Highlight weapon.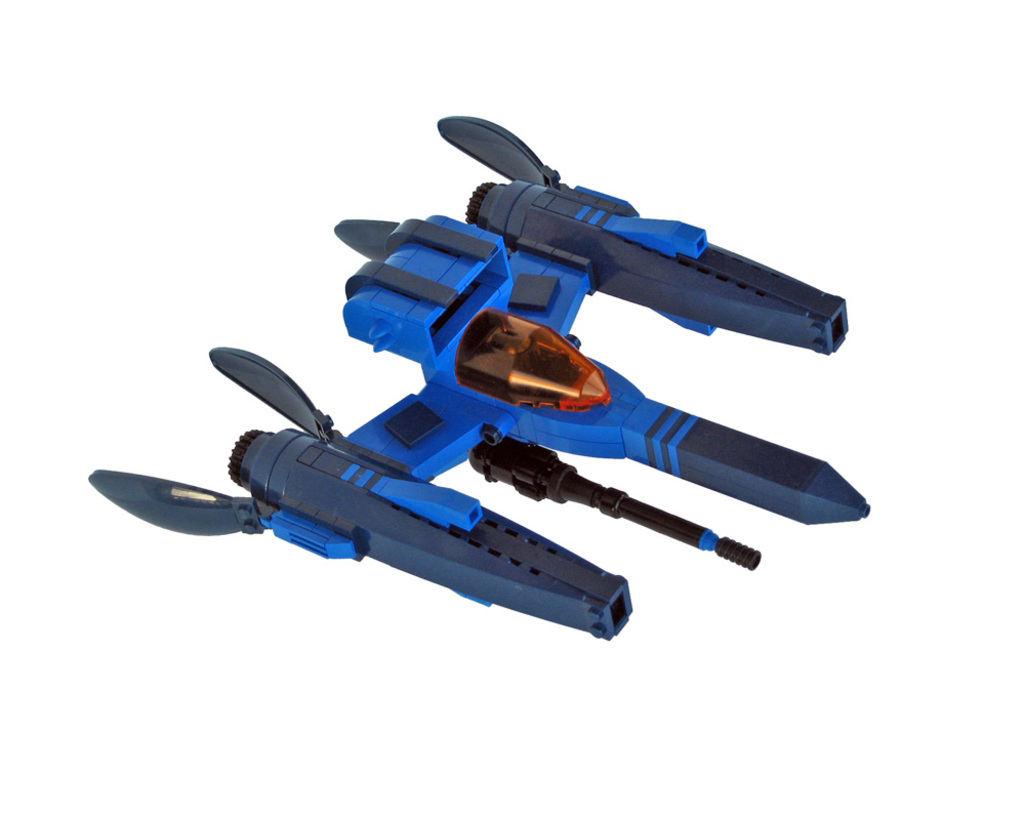
Highlighted region: [465,434,767,576].
